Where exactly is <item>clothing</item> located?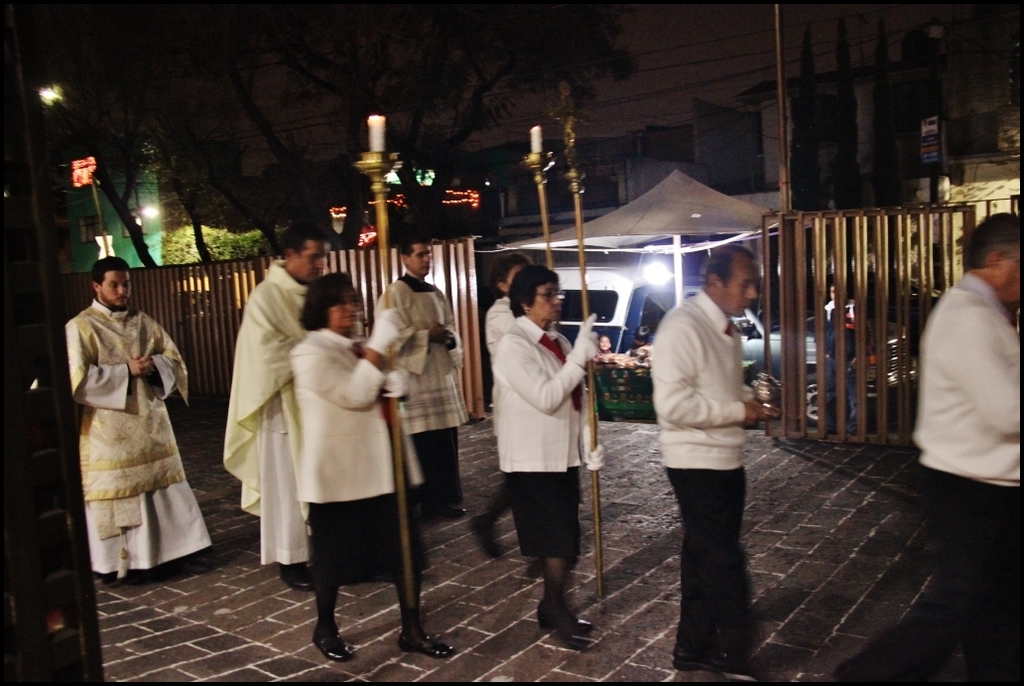
Its bounding box is box(372, 271, 477, 511).
